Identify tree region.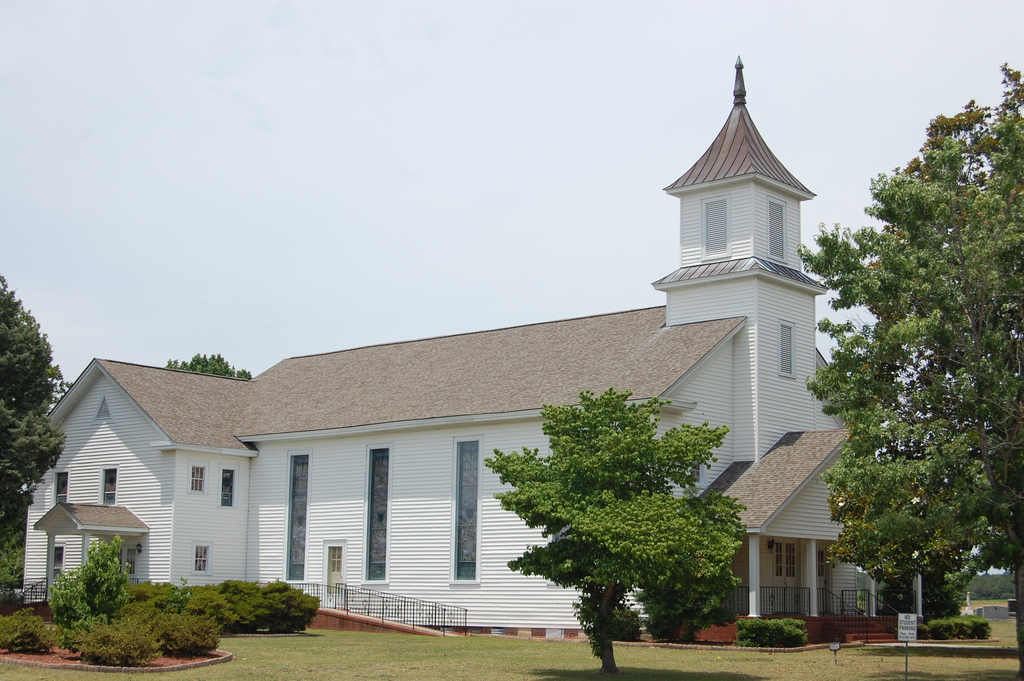
Region: [x1=477, y1=377, x2=749, y2=680].
